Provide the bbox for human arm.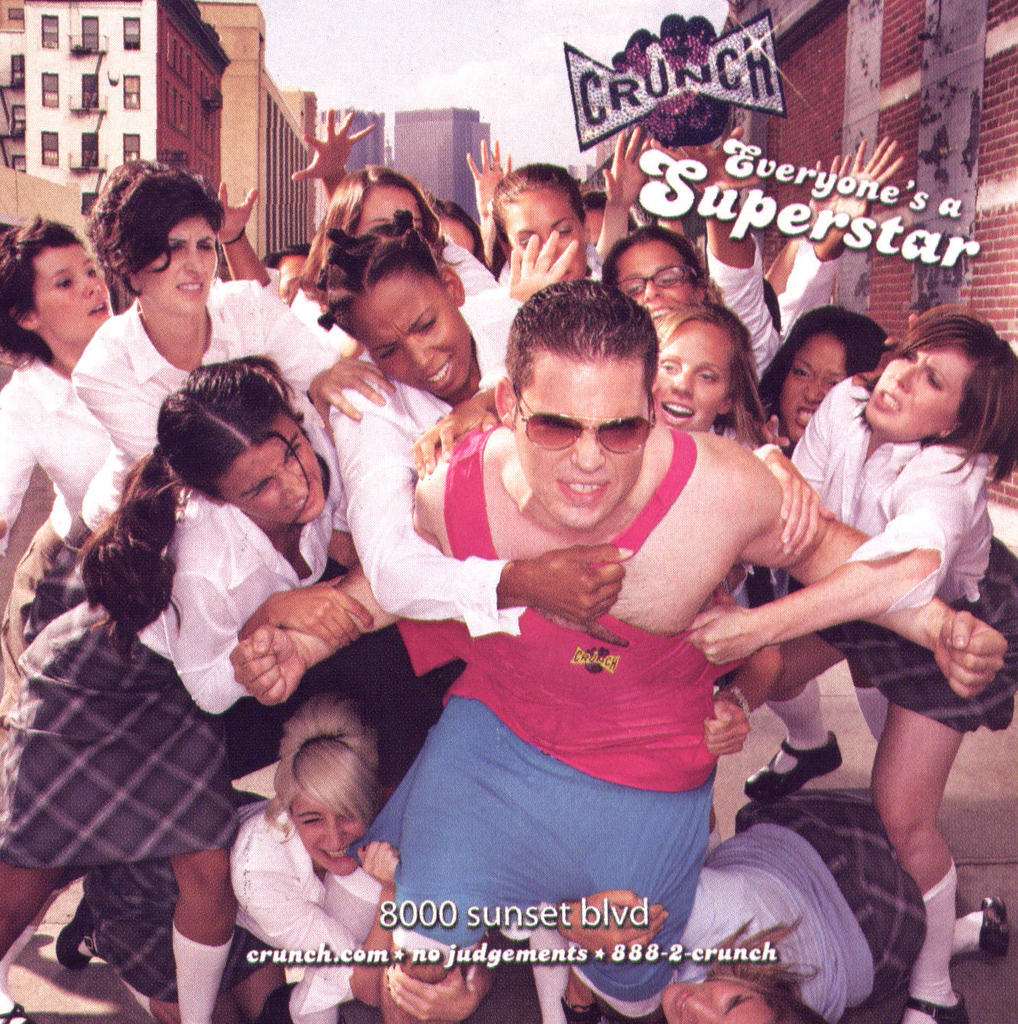
pyautogui.locateOnScreen(597, 123, 657, 284).
